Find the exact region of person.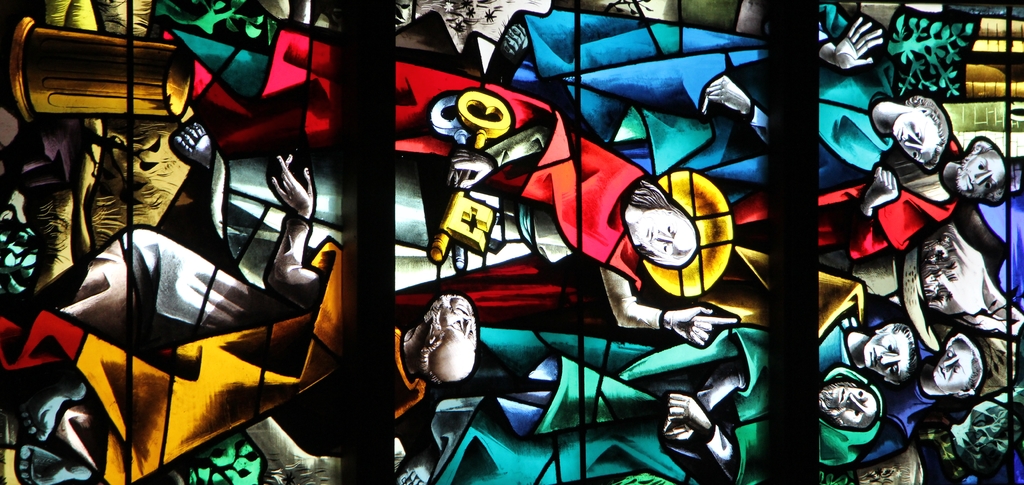
Exact region: bbox=(822, 367, 888, 472).
